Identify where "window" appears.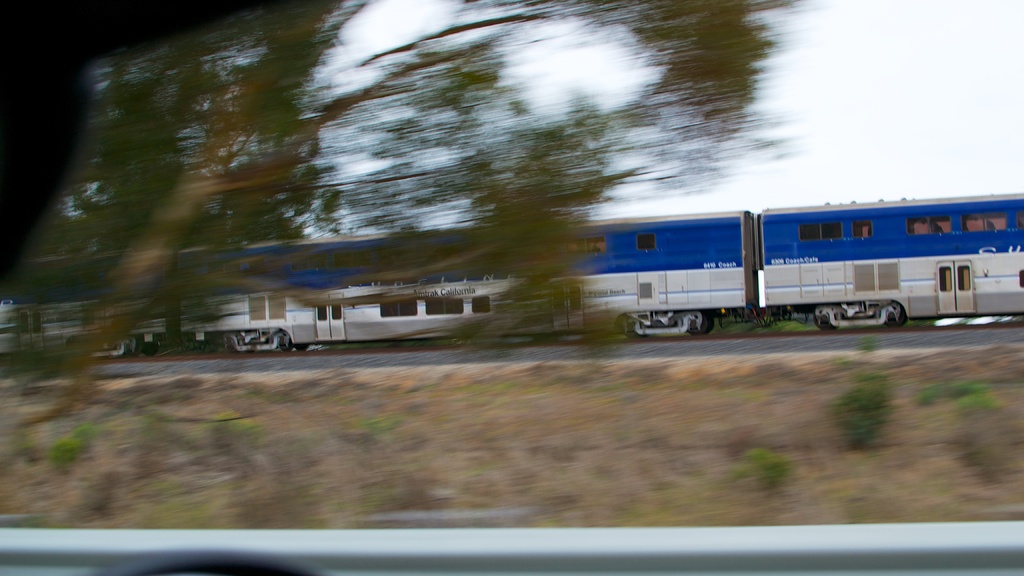
Appears at <region>908, 216, 931, 234</region>.
